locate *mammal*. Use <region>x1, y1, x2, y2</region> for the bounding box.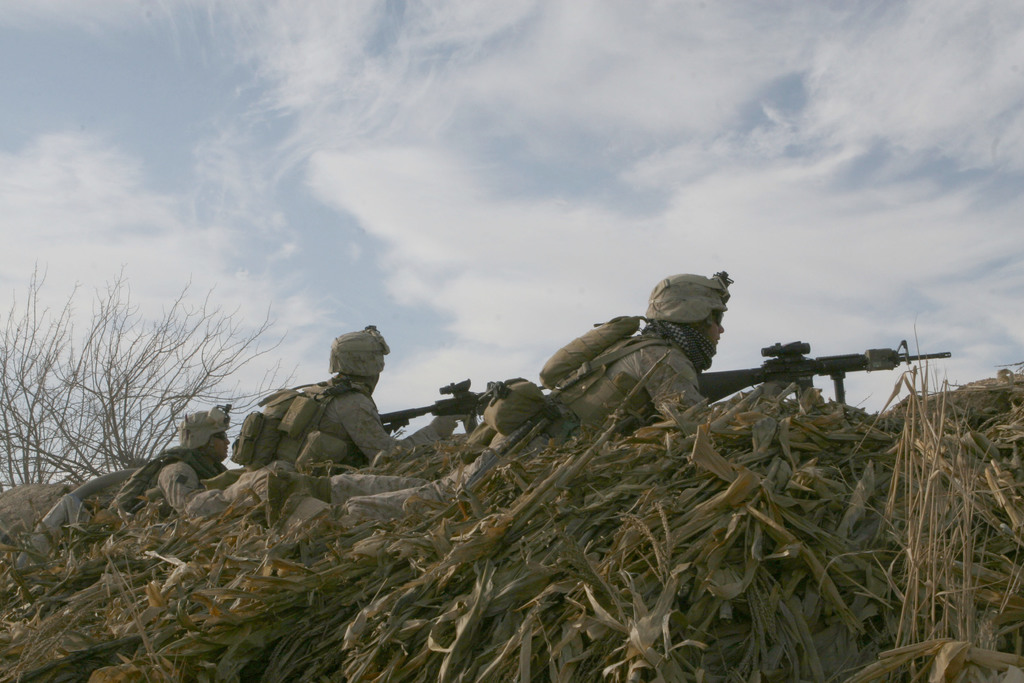
<region>345, 270, 783, 538</region>.
